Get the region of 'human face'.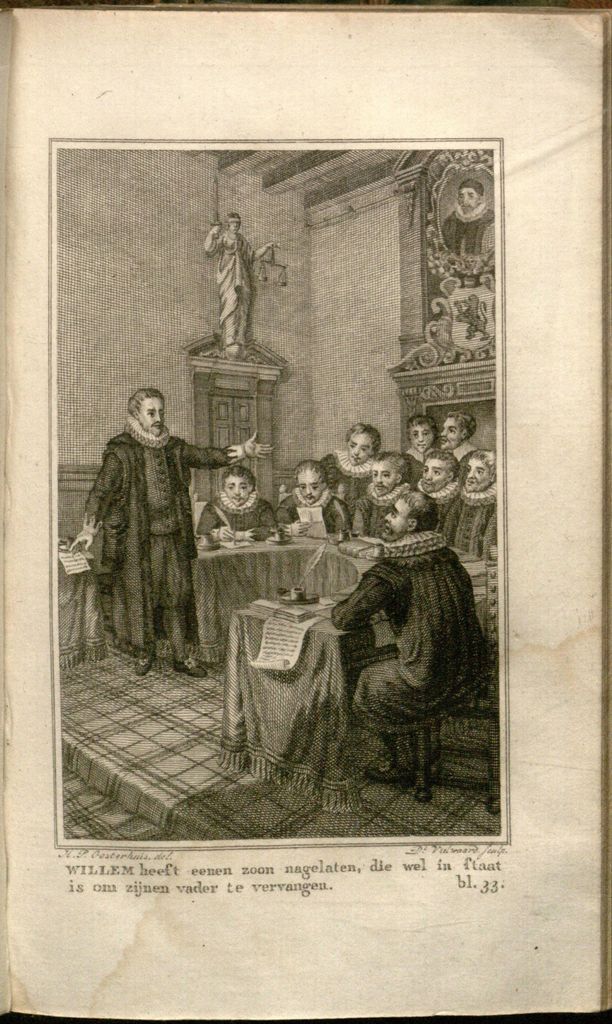
detection(440, 418, 462, 455).
